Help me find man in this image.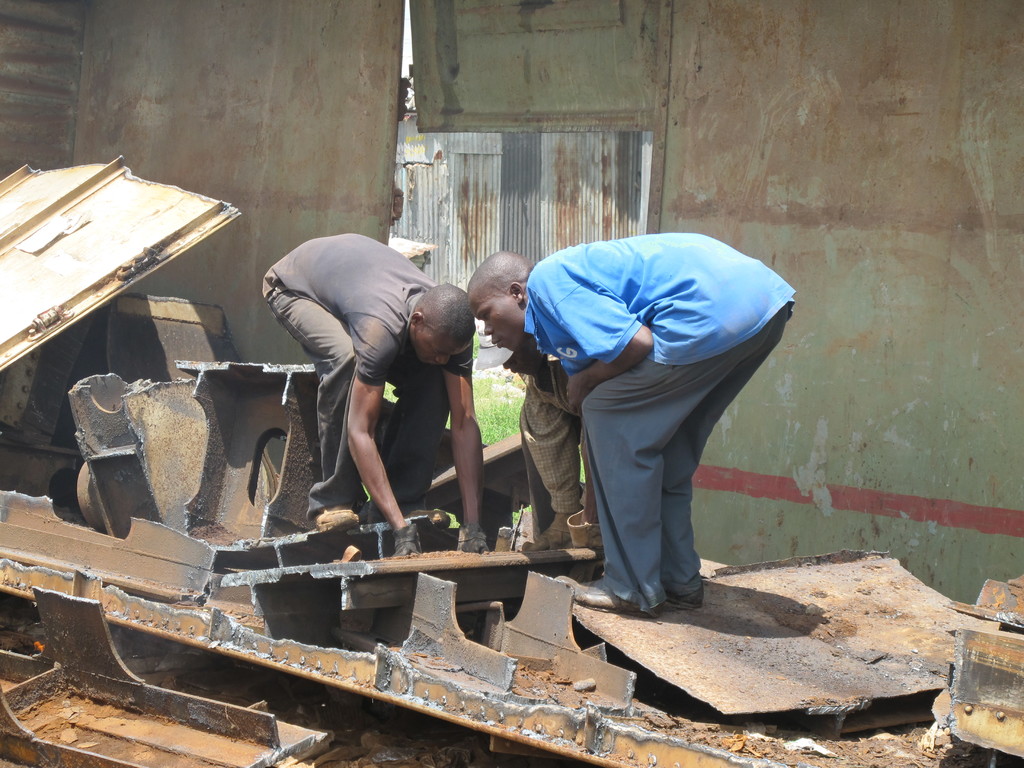
Found it: crop(254, 236, 487, 557).
